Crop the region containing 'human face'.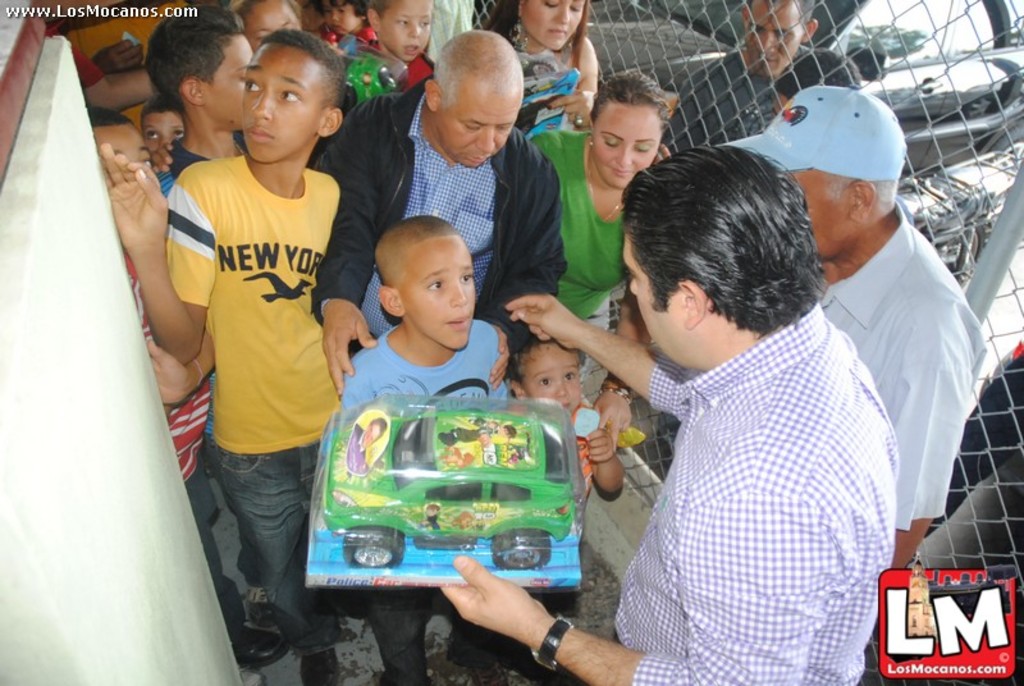
Crop region: [left=401, top=239, right=479, bottom=351].
